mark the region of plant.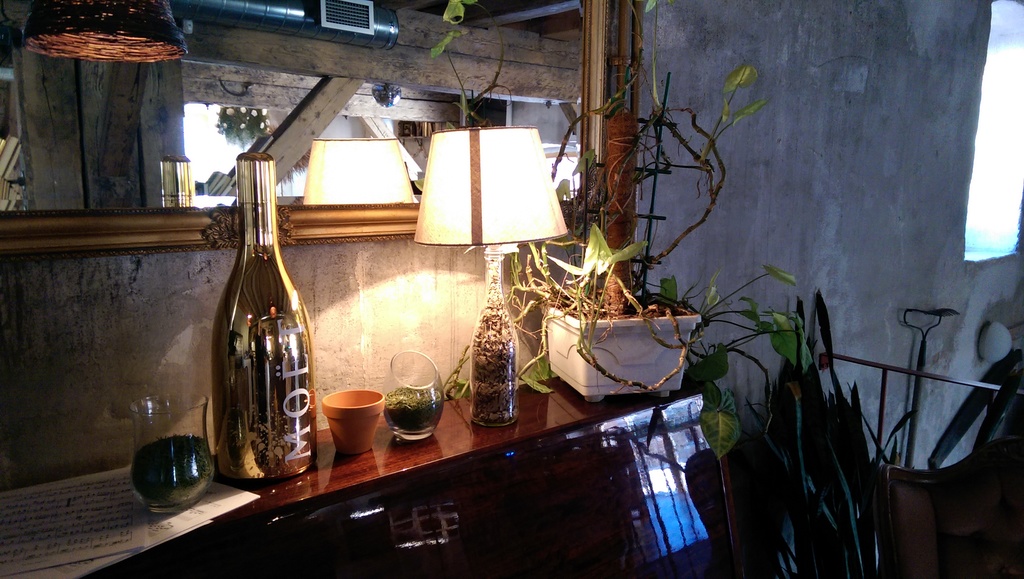
Region: (509, 140, 657, 400).
